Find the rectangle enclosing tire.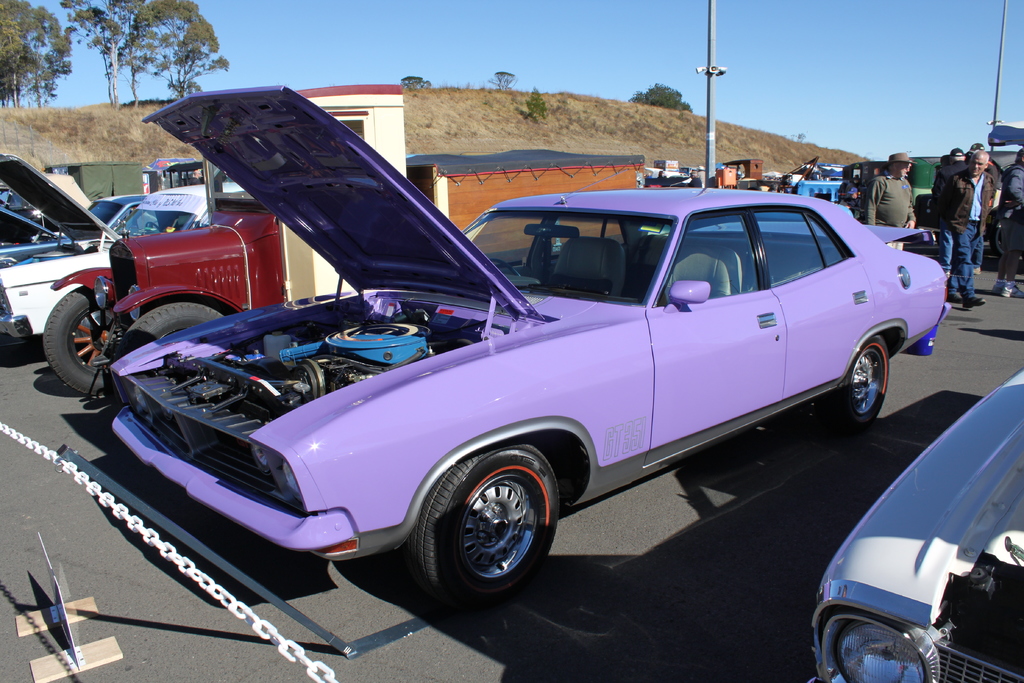
(x1=989, y1=217, x2=1023, y2=263).
